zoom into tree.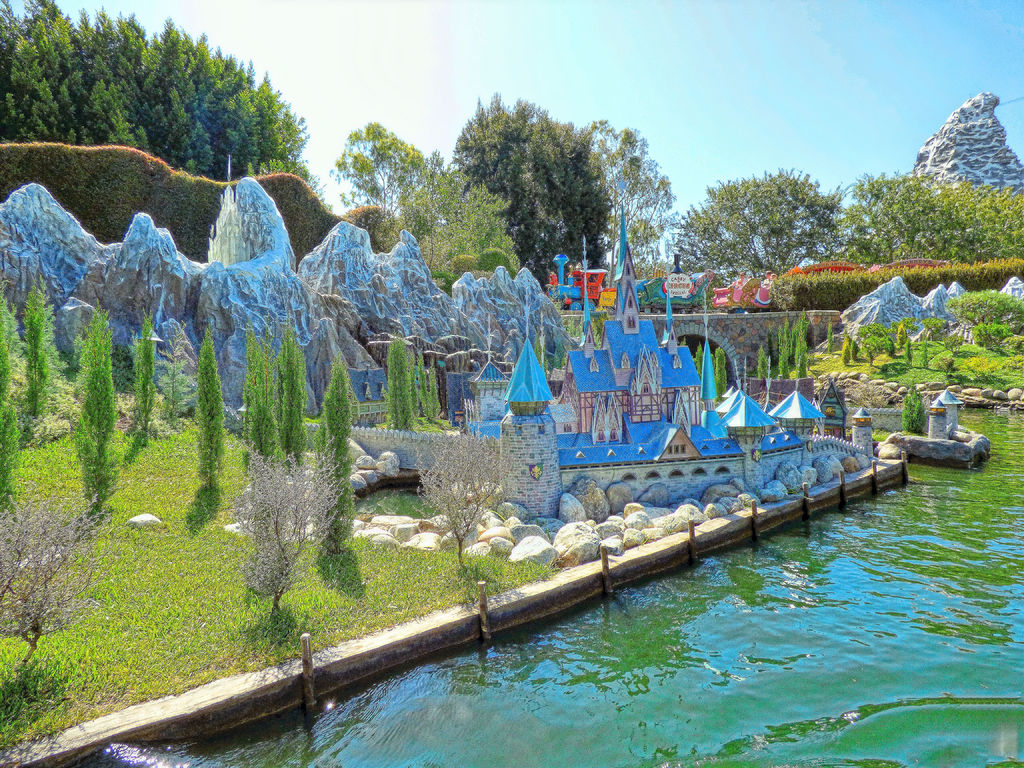
Zoom target: l=329, t=119, r=433, b=220.
